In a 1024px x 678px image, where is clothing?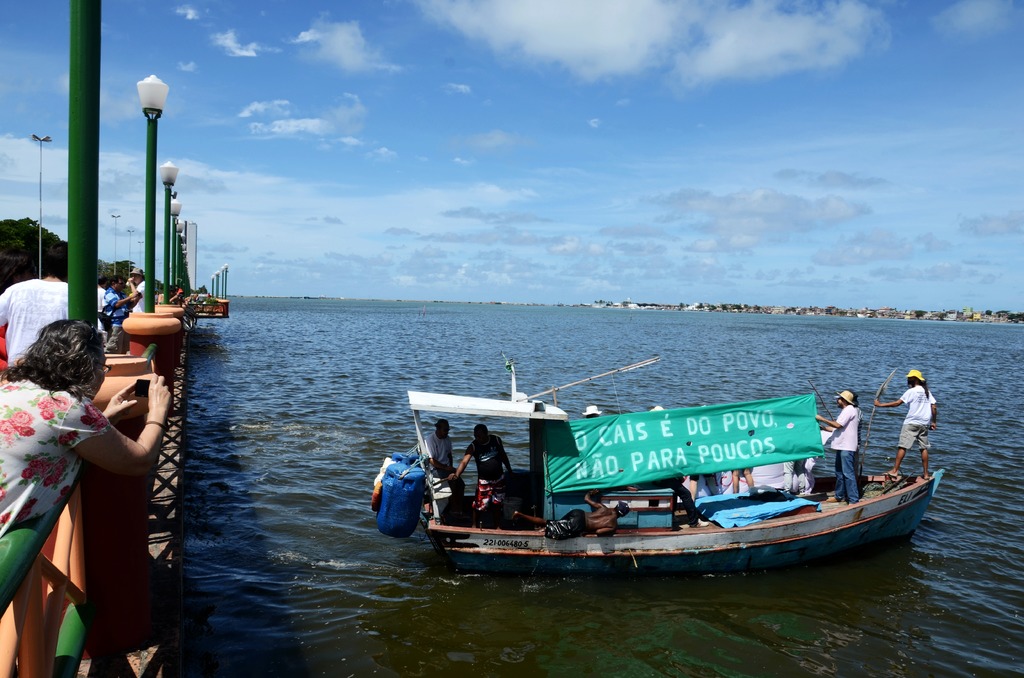
box=[422, 430, 456, 509].
